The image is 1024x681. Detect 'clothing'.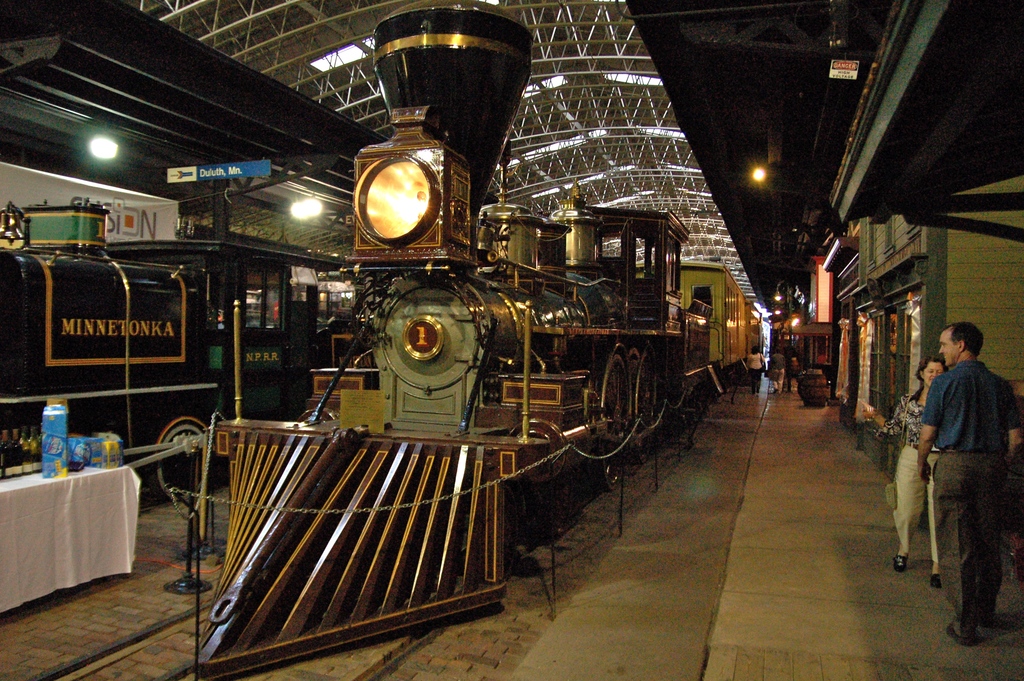
Detection: [x1=892, y1=386, x2=943, y2=561].
